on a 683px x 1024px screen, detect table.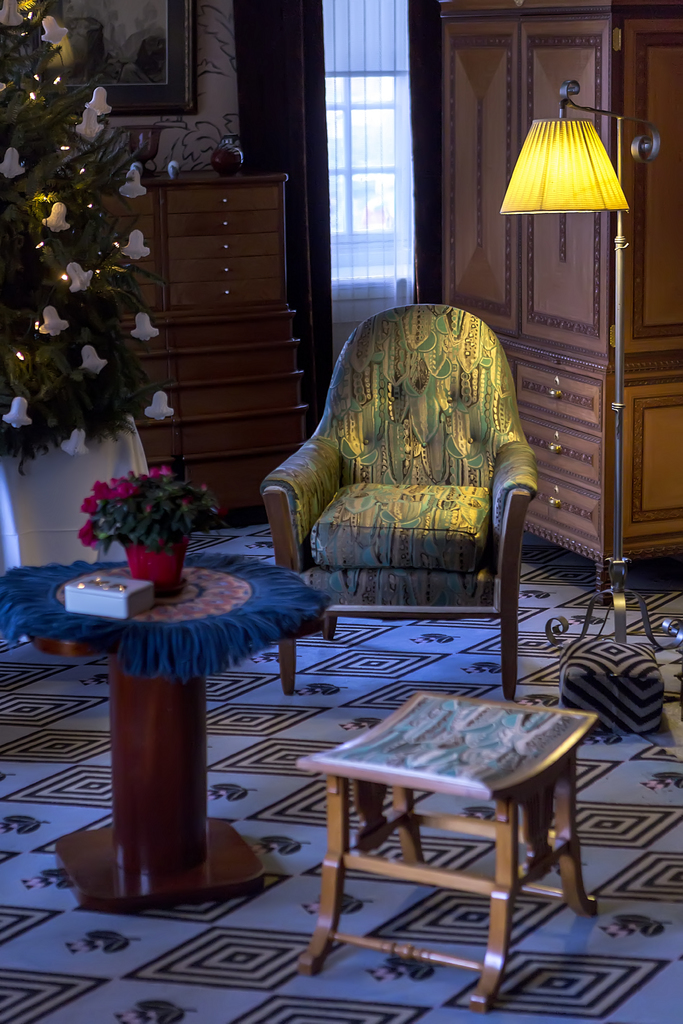
<bbox>285, 690, 614, 963</bbox>.
